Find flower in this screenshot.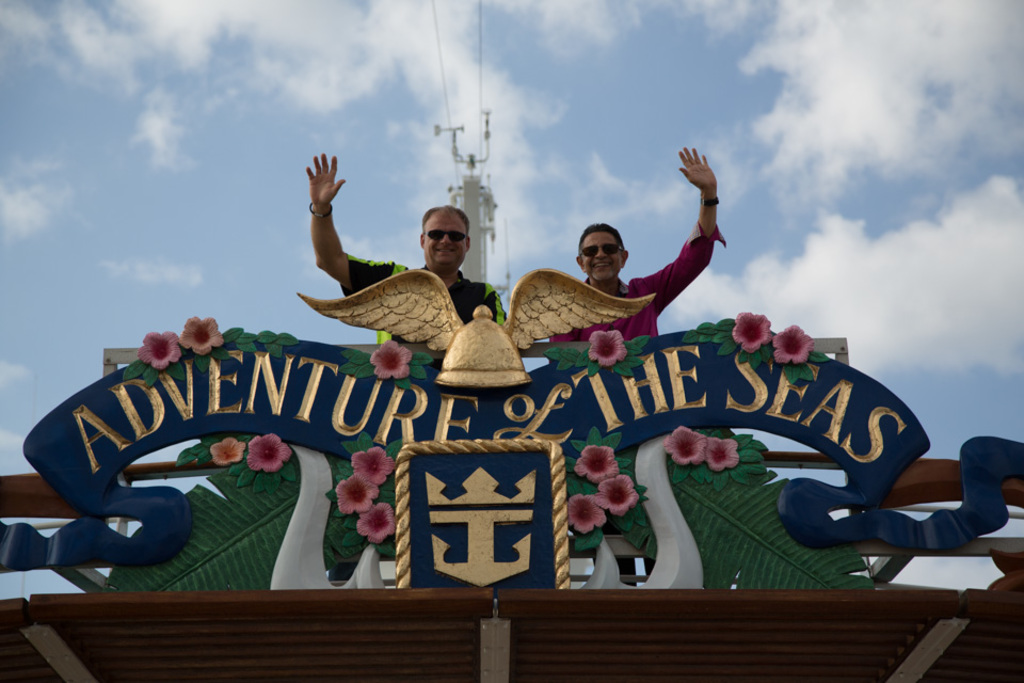
The bounding box for flower is 774,324,814,364.
